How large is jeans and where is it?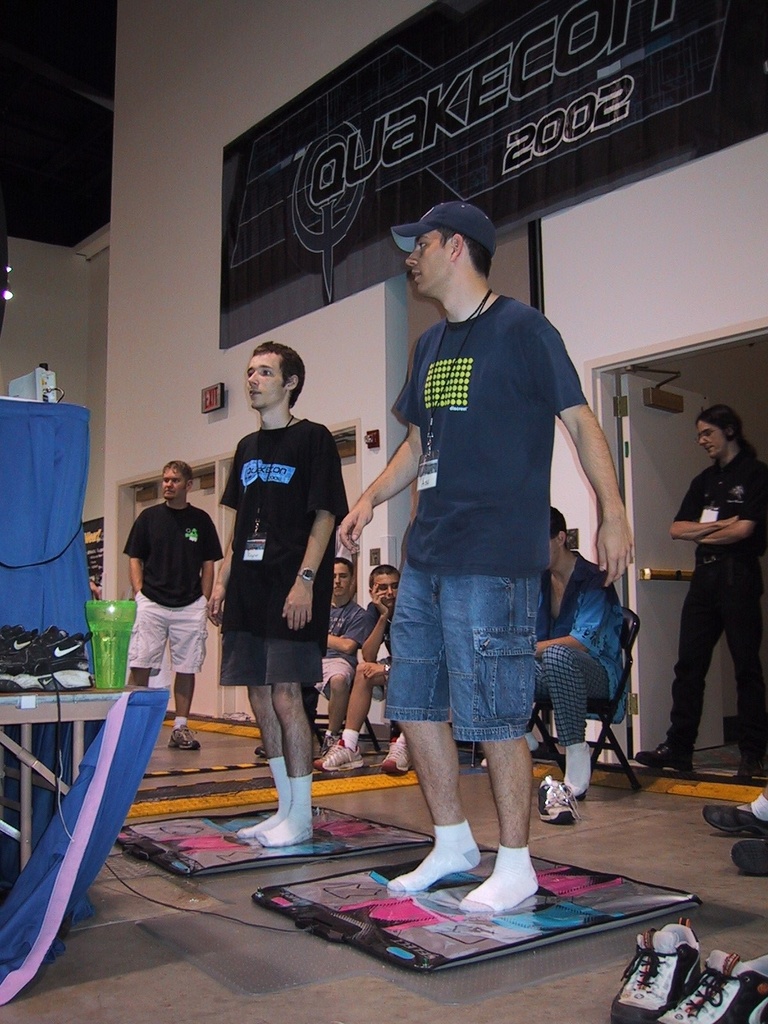
Bounding box: pyautogui.locateOnScreen(382, 560, 541, 739).
